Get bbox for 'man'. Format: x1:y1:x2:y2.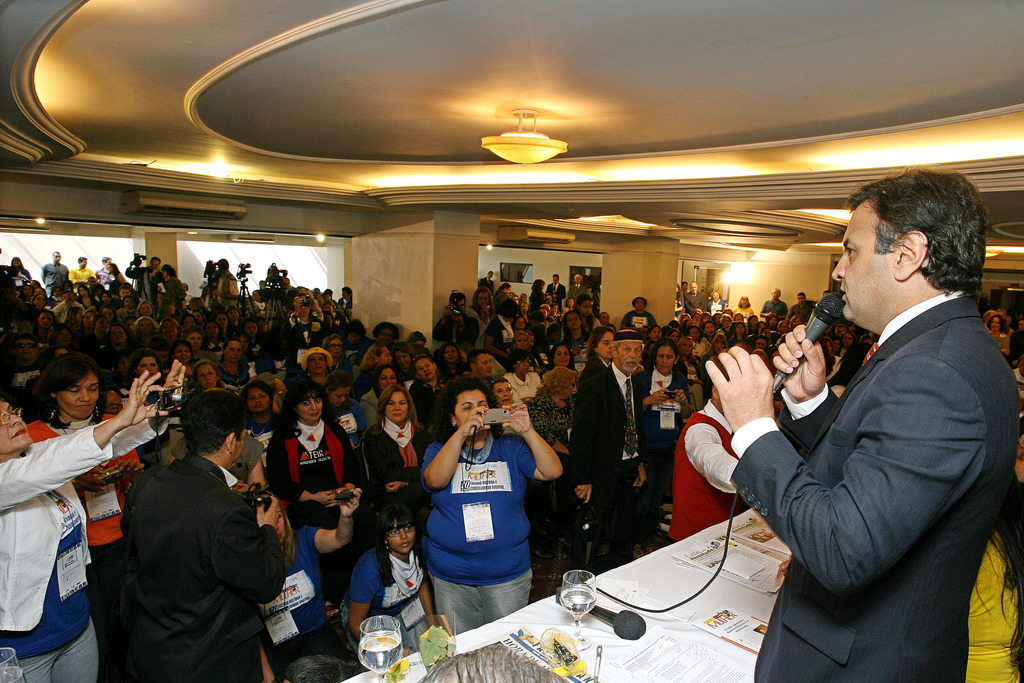
468:349:493:393.
